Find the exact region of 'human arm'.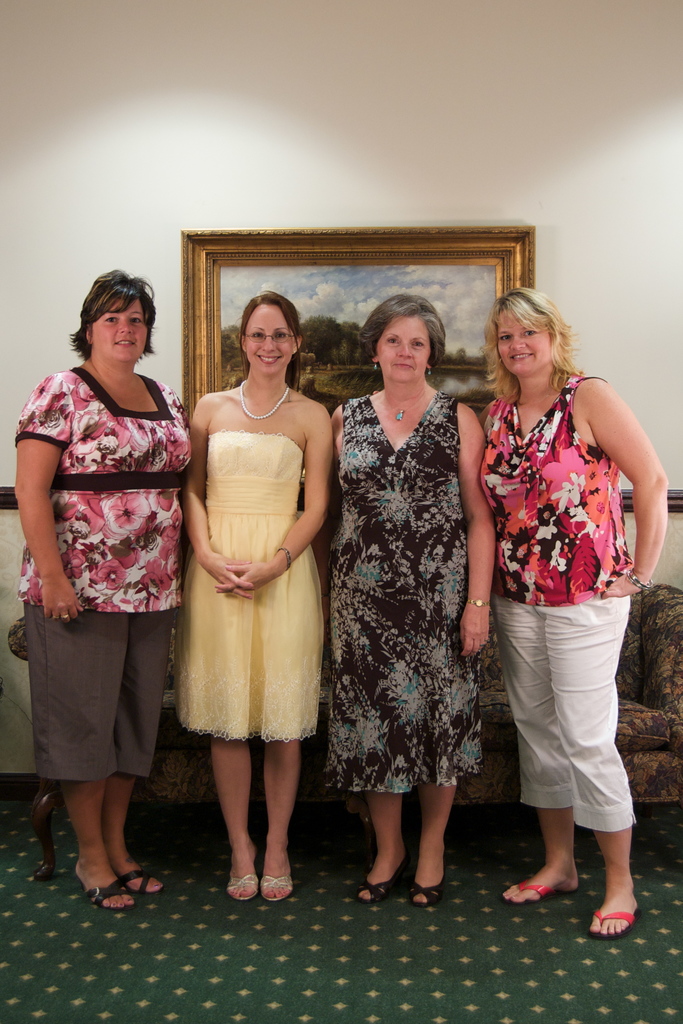
Exact region: box(15, 387, 73, 616).
